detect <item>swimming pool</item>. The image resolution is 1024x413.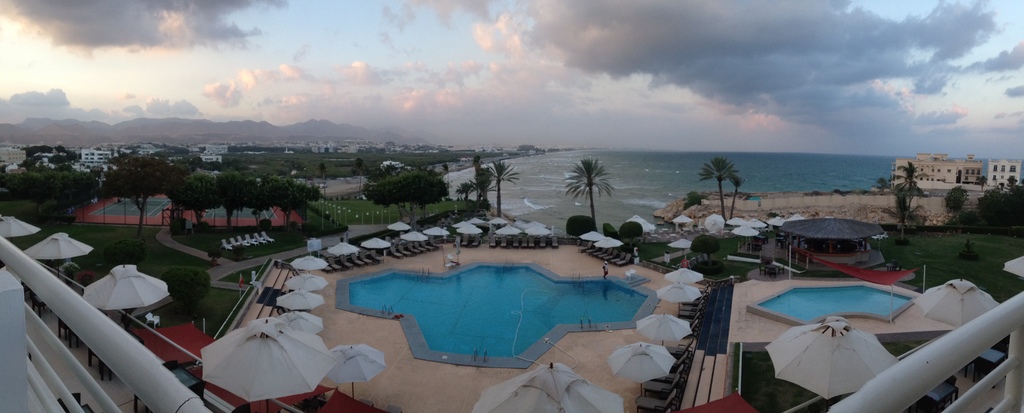
333/261/660/371.
